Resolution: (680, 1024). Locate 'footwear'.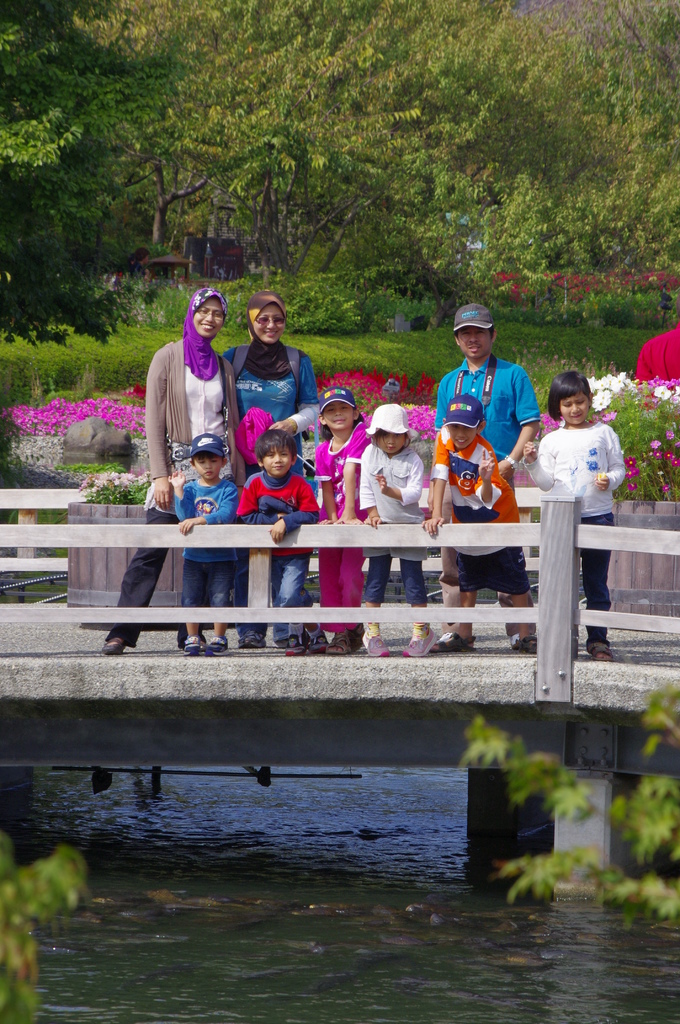
locate(207, 635, 232, 653).
